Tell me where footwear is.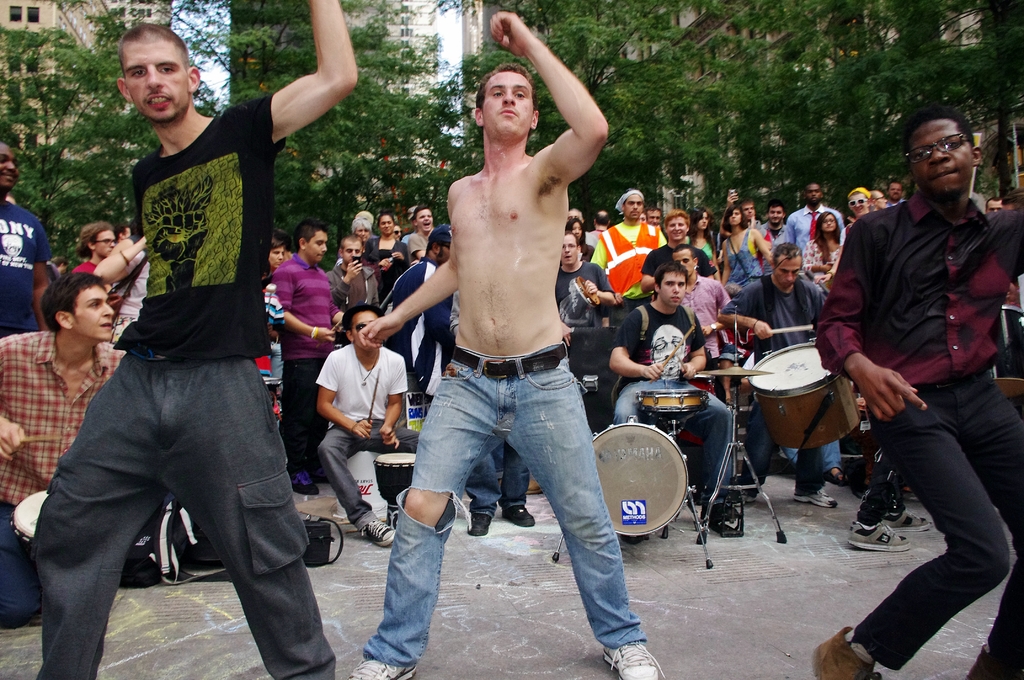
footwear is at l=467, t=509, r=495, b=538.
